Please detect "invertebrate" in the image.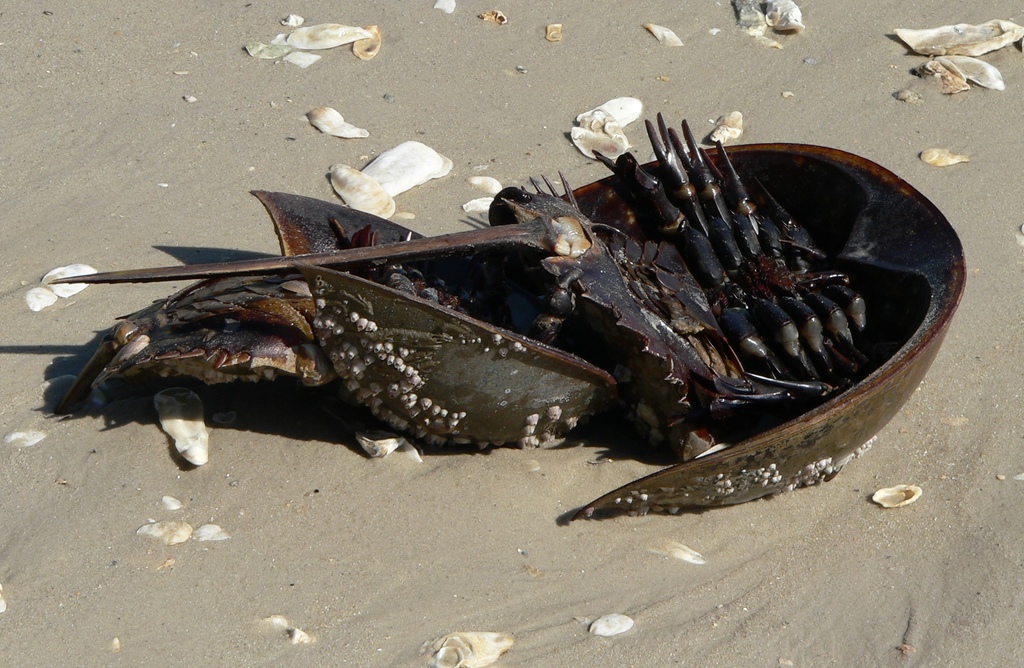
<bbox>333, 161, 394, 221</bbox>.
